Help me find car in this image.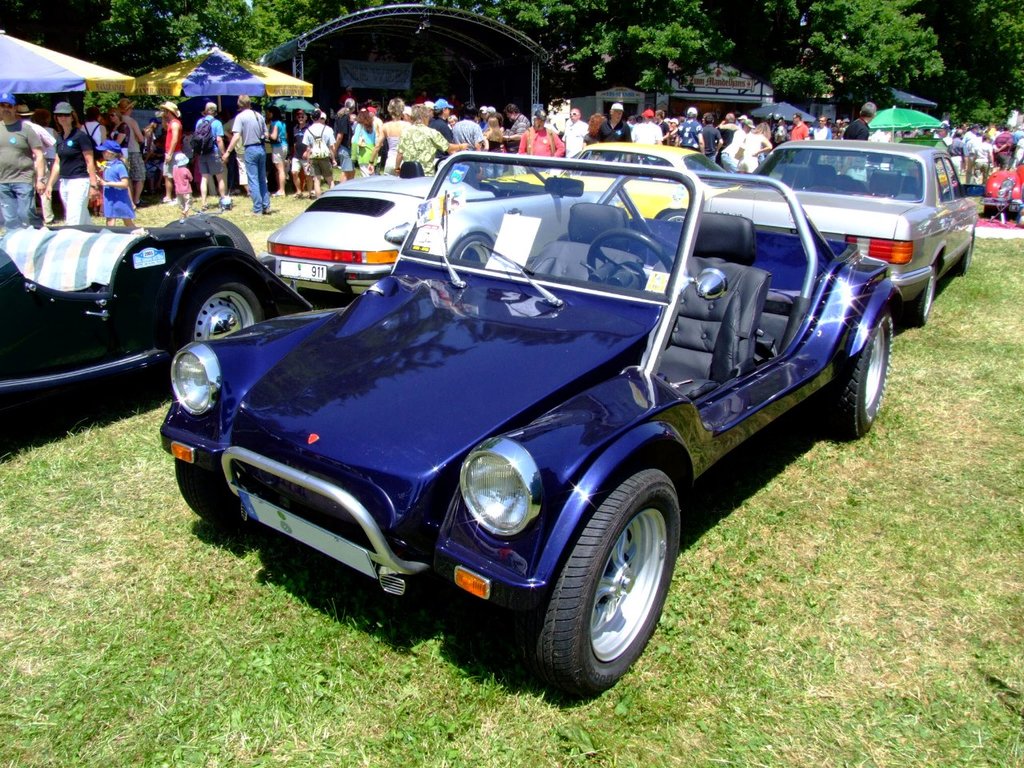
Found it: detection(686, 130, 982, 320).
